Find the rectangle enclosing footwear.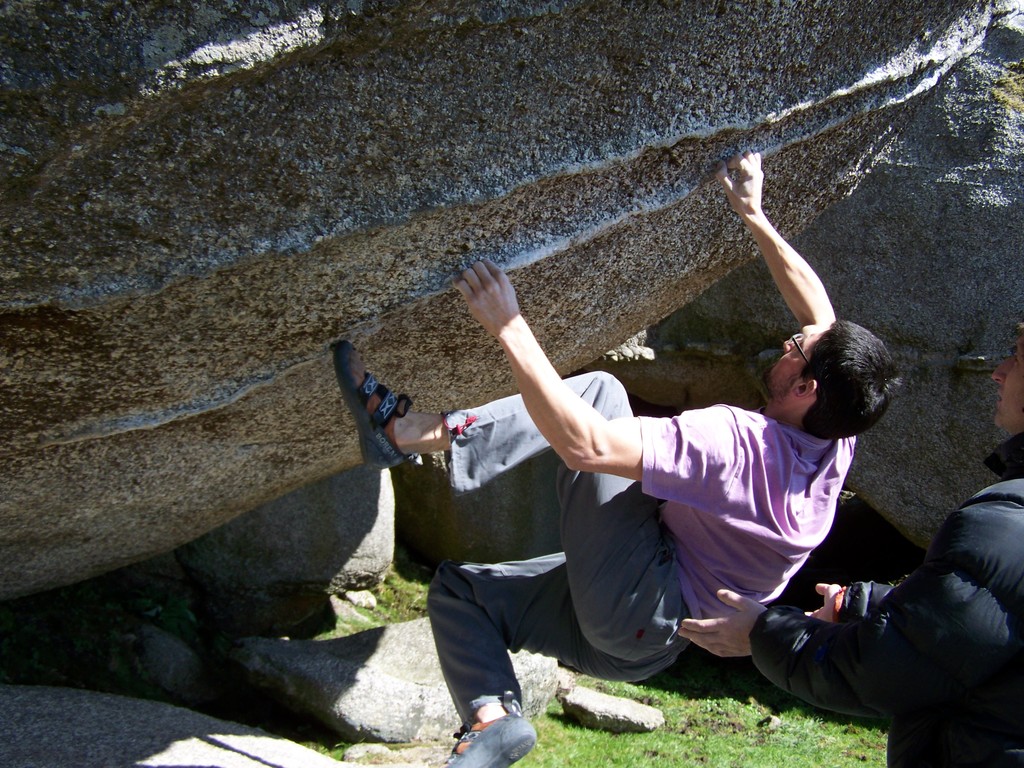
(left=331, top=360, right=447, bottom=493).
